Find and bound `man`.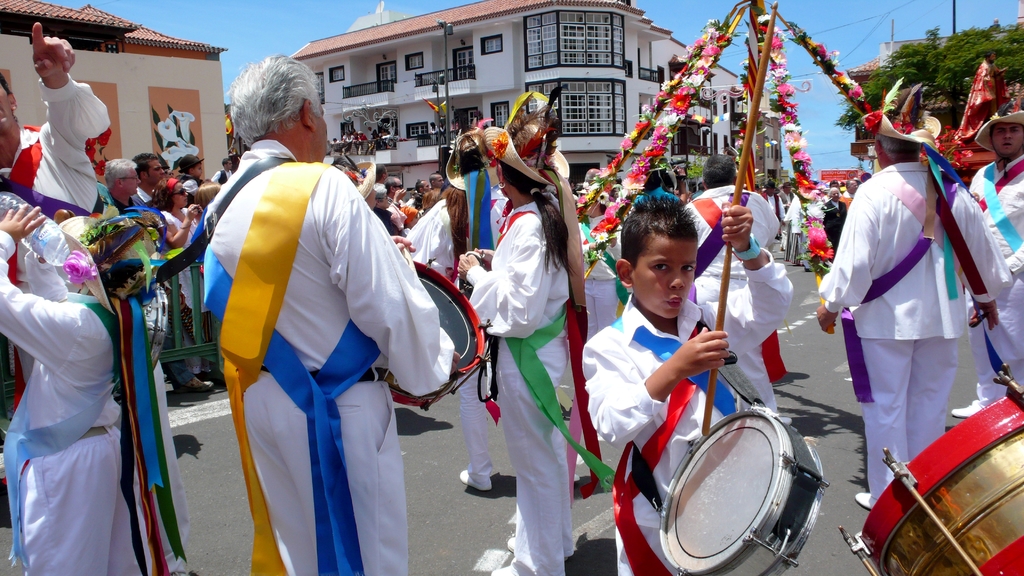
Bound: (x1=948, y1=102, x2=1023, y2=419).
